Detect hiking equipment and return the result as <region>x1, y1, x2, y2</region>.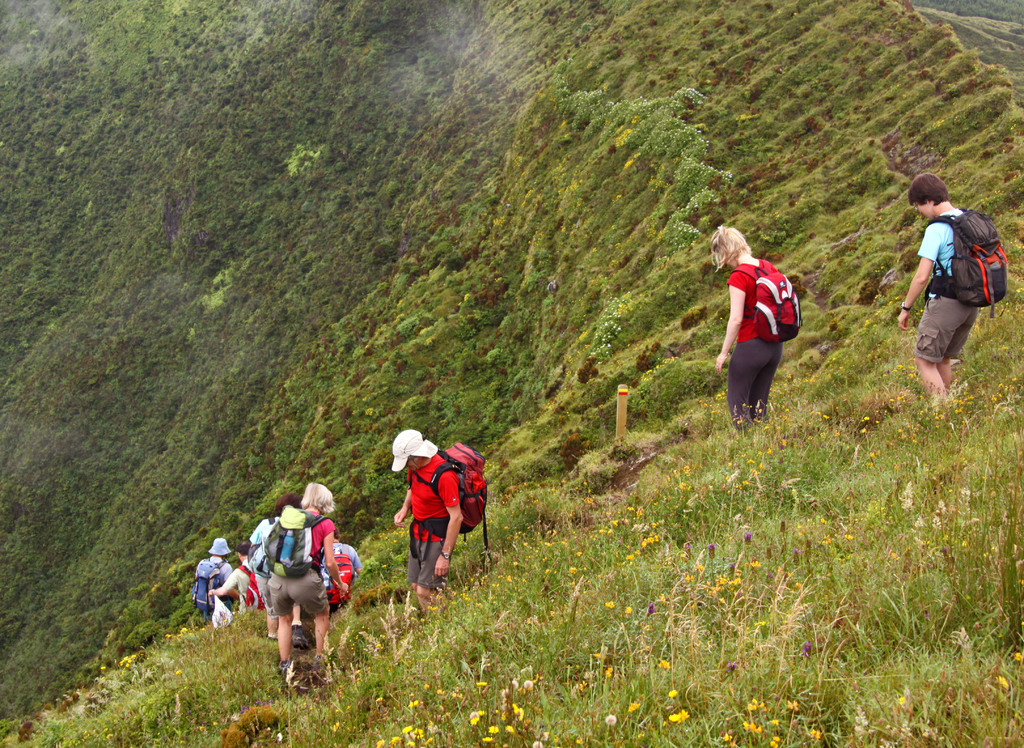
<region>928, 206, 1007, 316</region>.
